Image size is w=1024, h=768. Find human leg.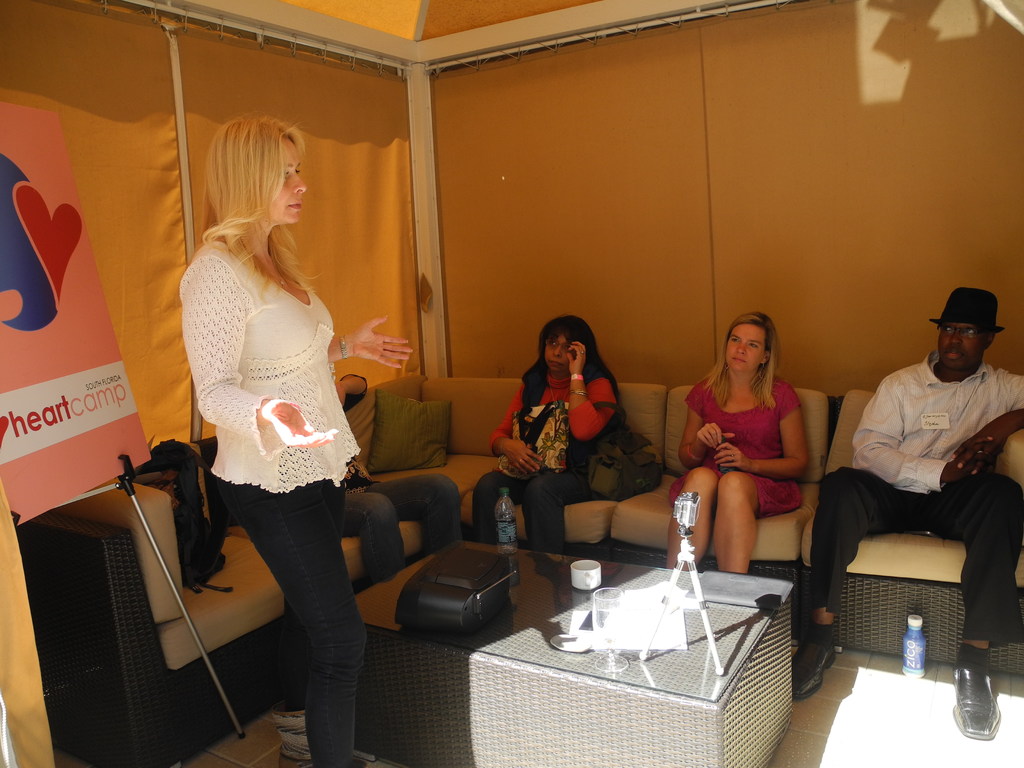
(527, 458, 593, 558).
